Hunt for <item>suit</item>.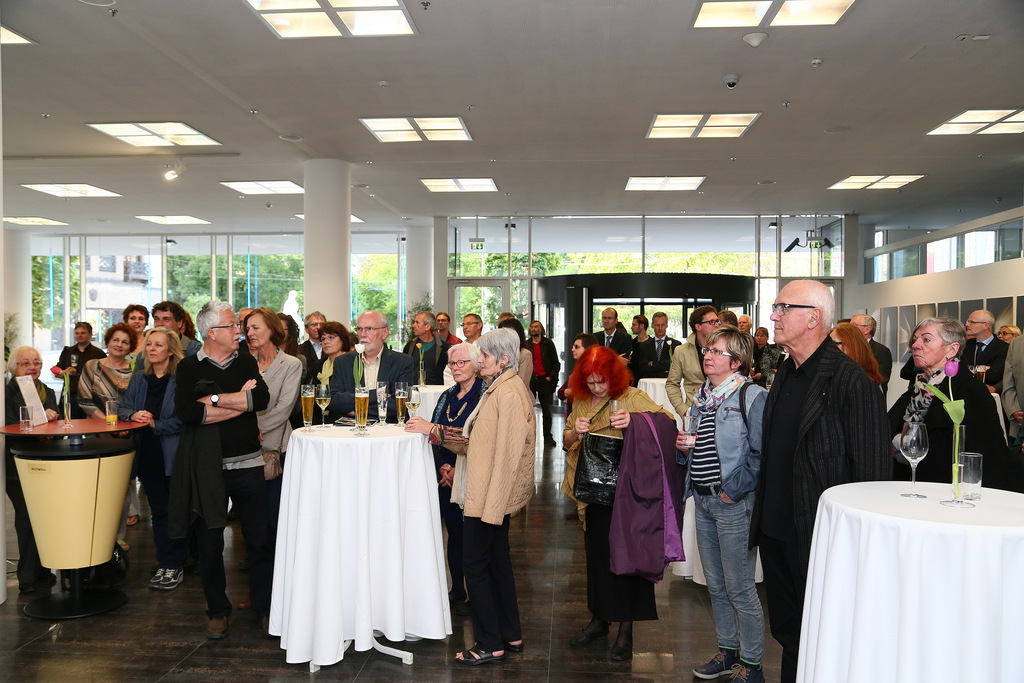
Hunted down at left=961, top=331, right=1000, bottom=397.
